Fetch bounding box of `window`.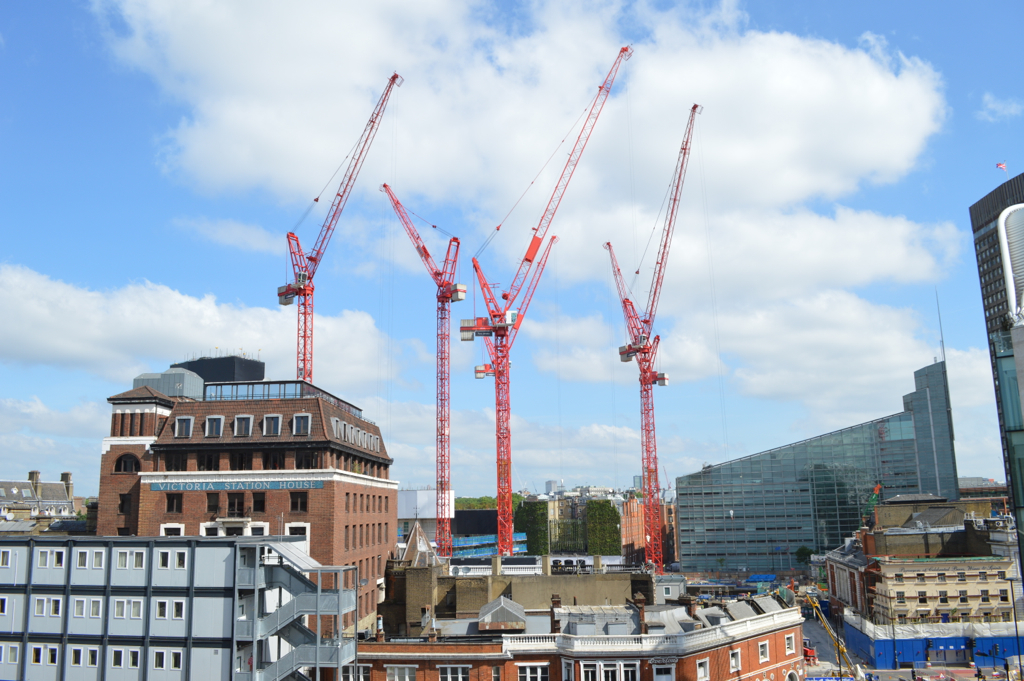
Bbox: pyautogui.locateOnScreen(650, 664, 674, 680).
